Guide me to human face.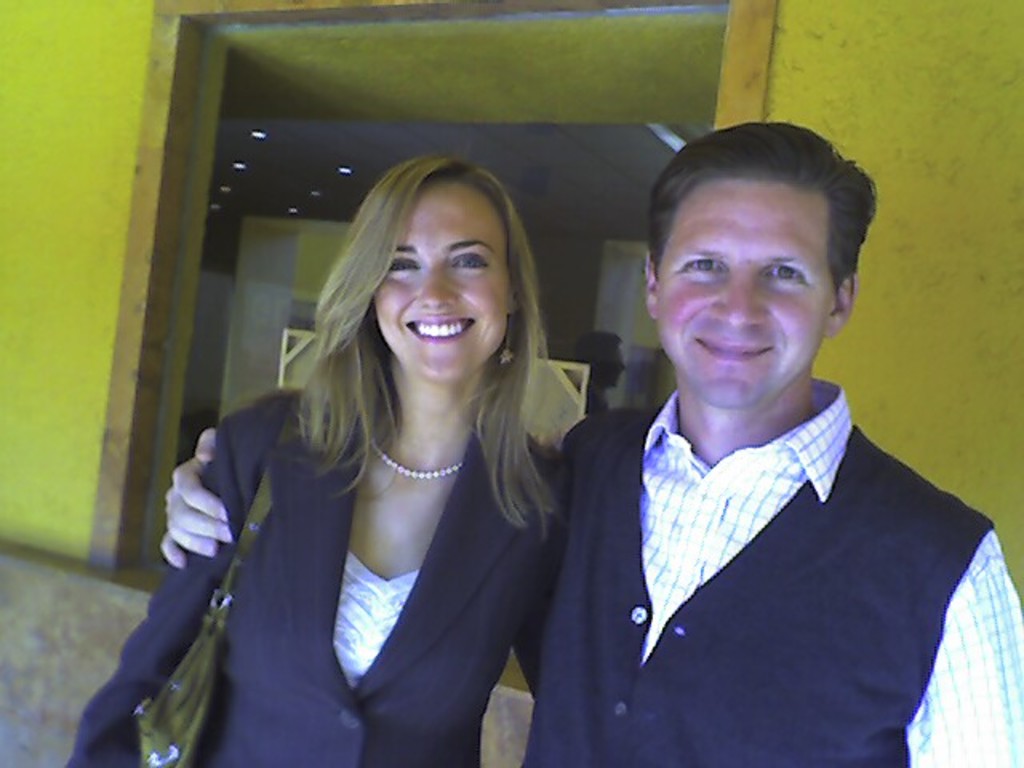
Guidance: crop(662, 179, 830, 406).
